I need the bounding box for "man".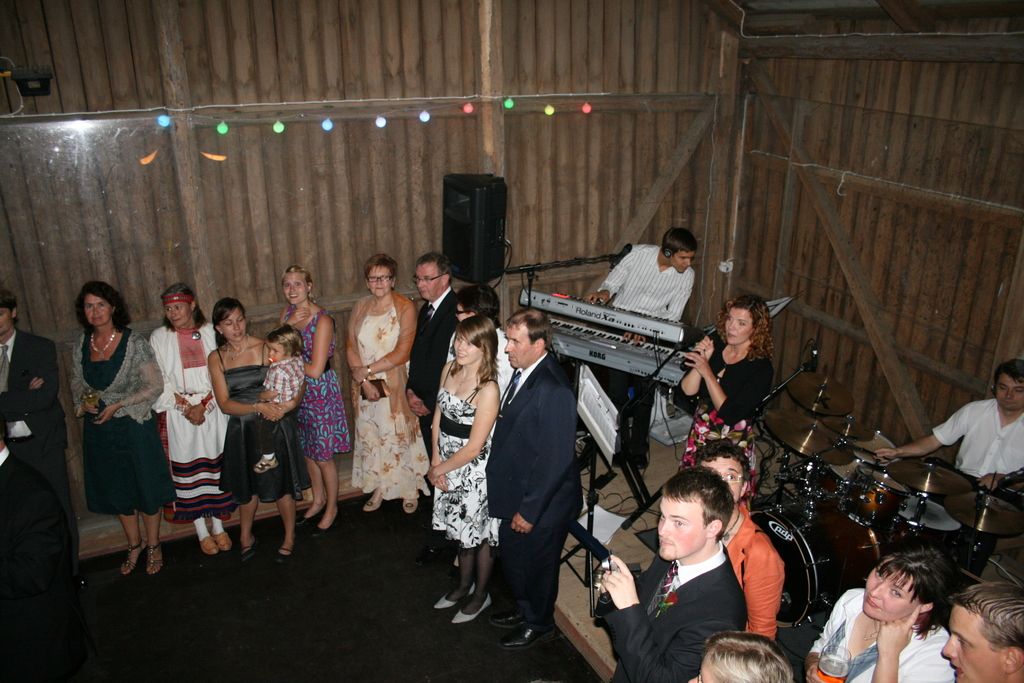
Here it is: l=876, t=358, r=1018, b=575.
